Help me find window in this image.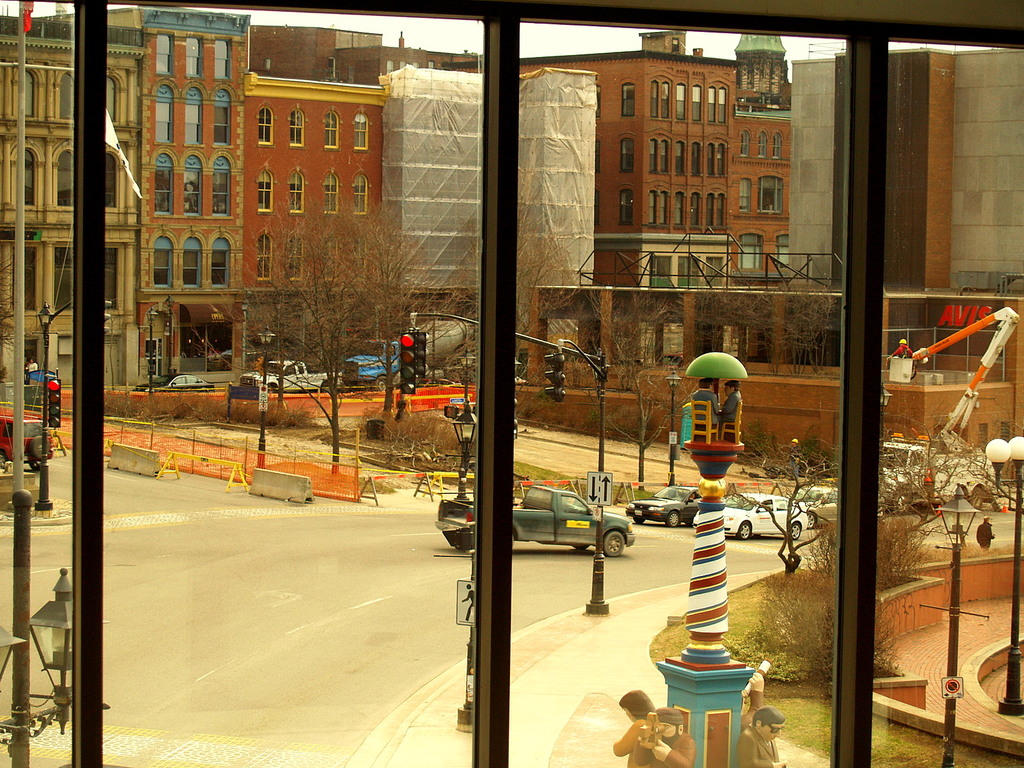
Found it: BBox(740, 179, 750, 209).
